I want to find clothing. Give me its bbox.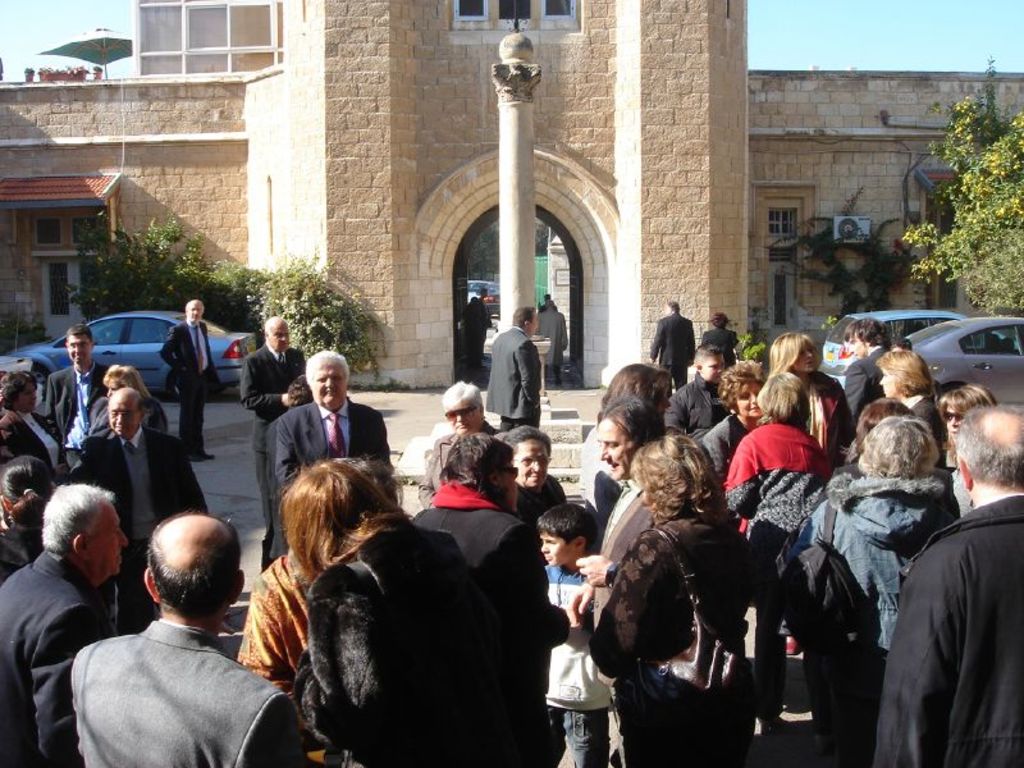
(509, 477, 566, 527).
